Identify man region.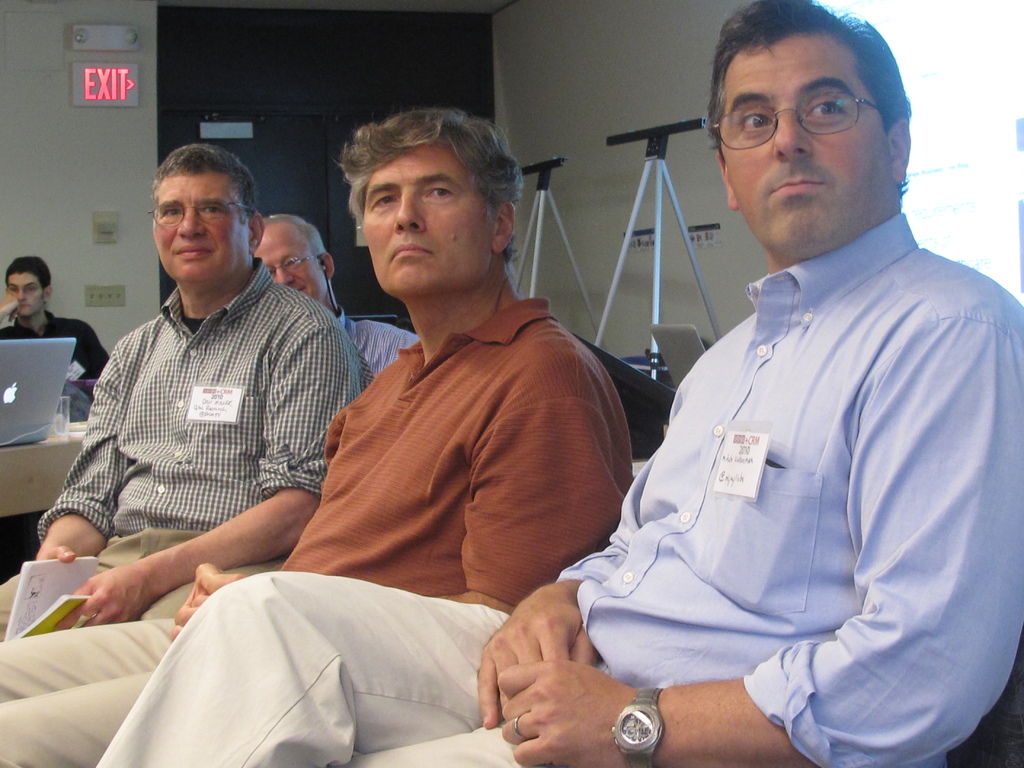
Region: 97, 0, 1023, 767.
